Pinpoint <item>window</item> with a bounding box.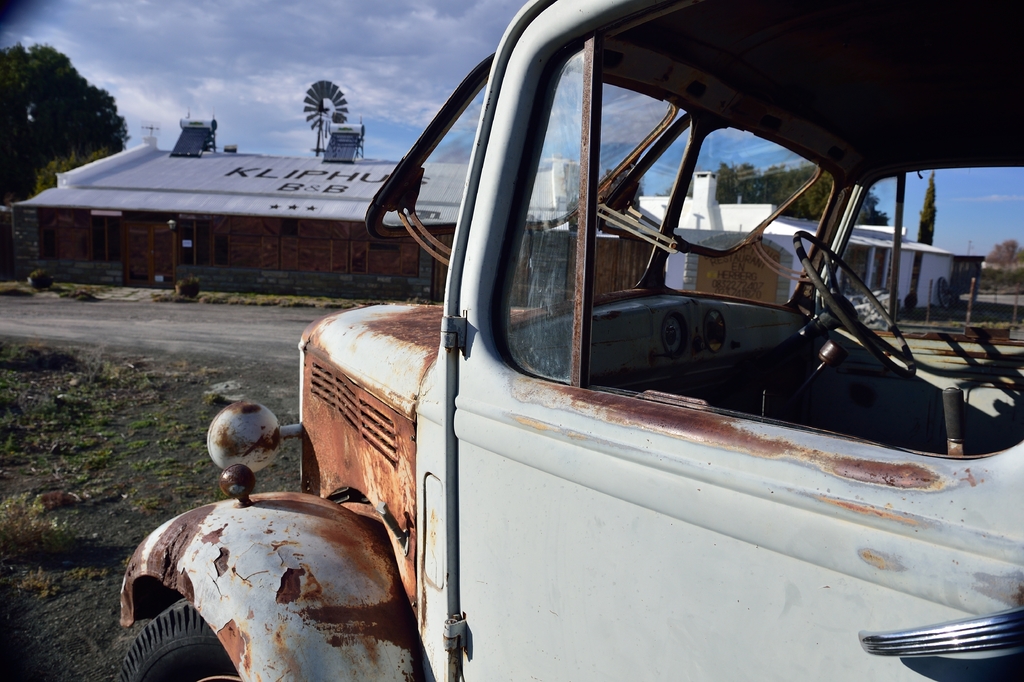
(left=181, top=220, right=212, bottom=265).
